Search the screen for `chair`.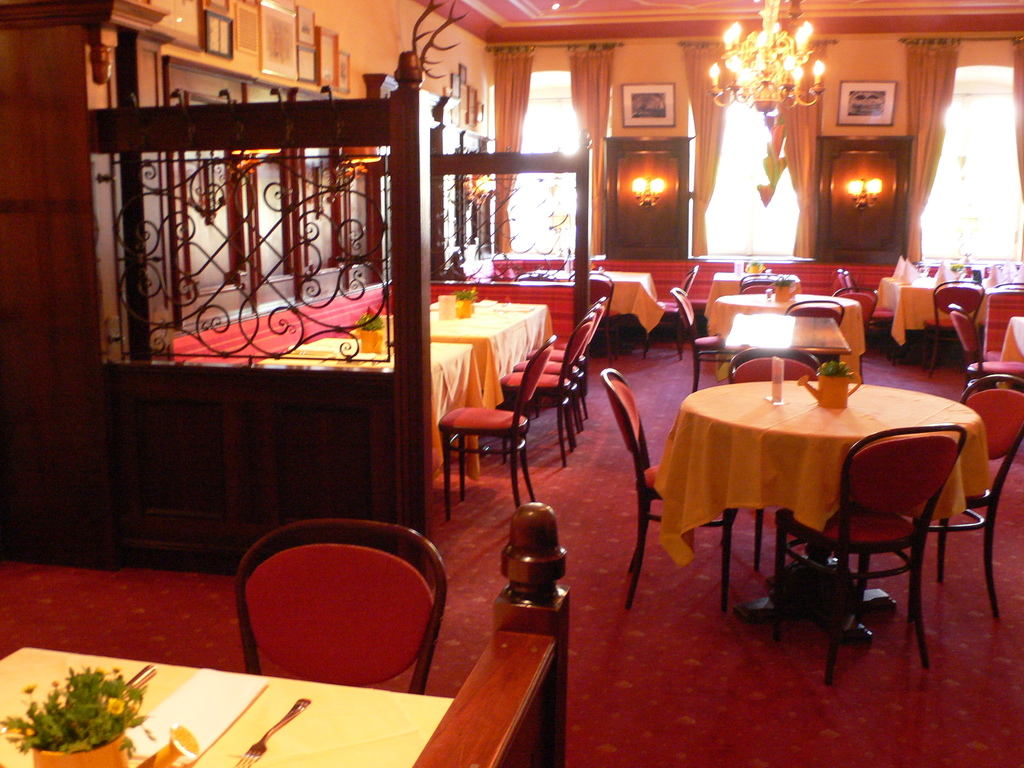
Found at 529,295,609,426.
